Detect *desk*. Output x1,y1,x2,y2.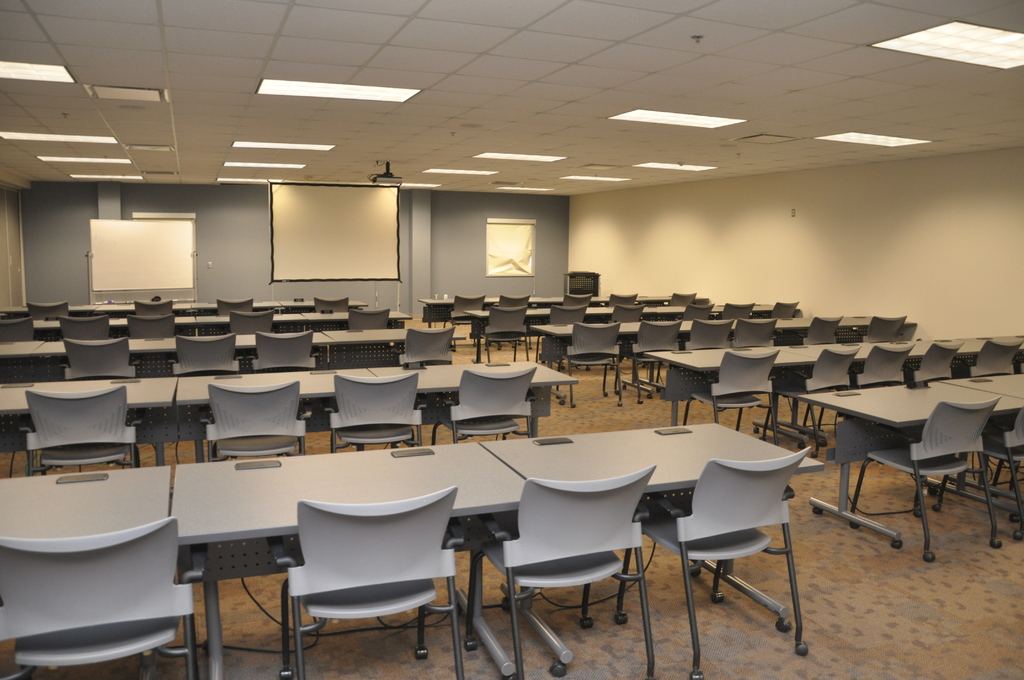
502,421,824,675.
